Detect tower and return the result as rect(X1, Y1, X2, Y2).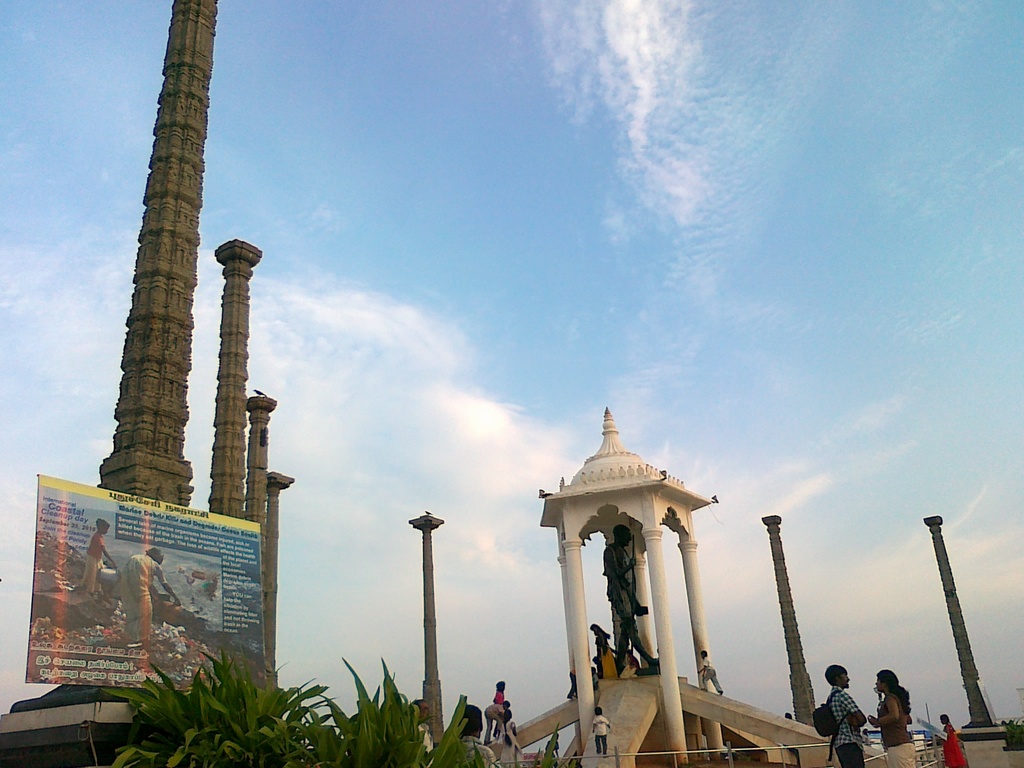
rect(404, 514, 443, 739).
